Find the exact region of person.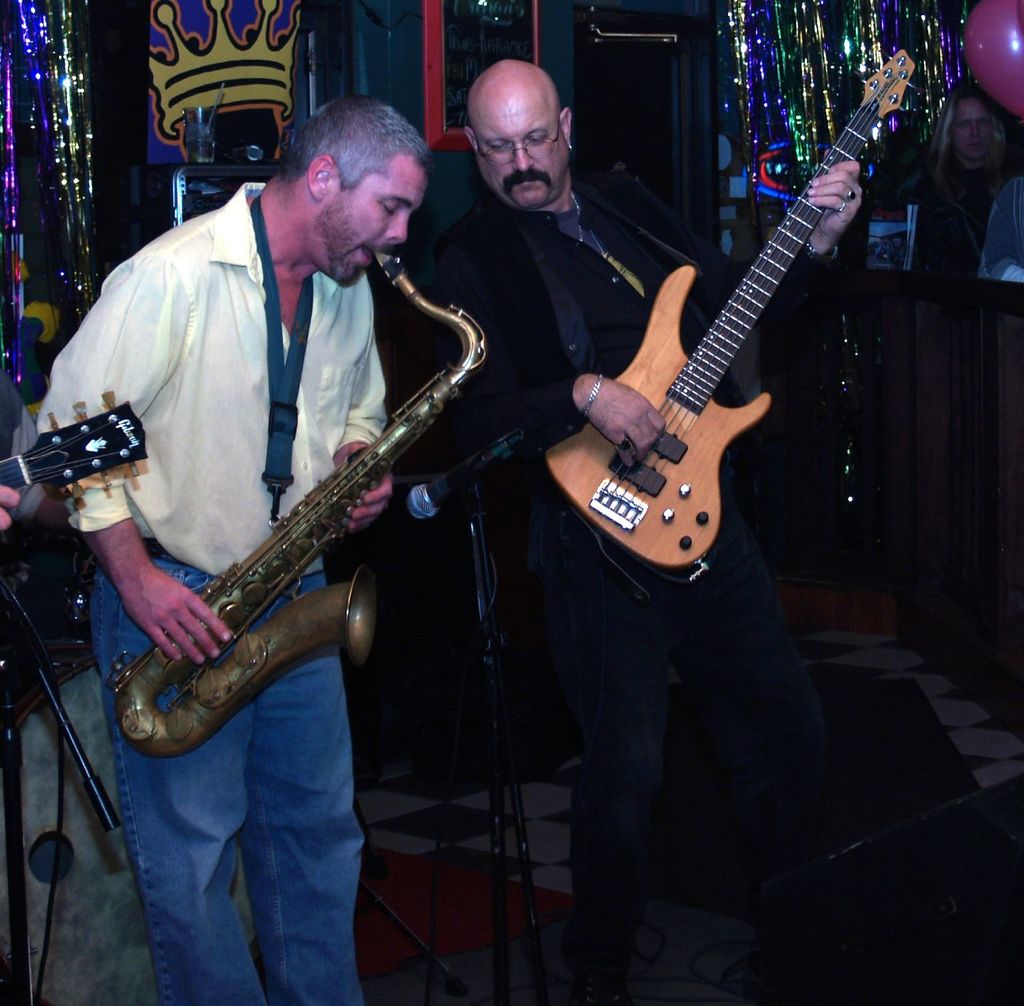
Exact region: box=[38, 94, 449, 1005].
